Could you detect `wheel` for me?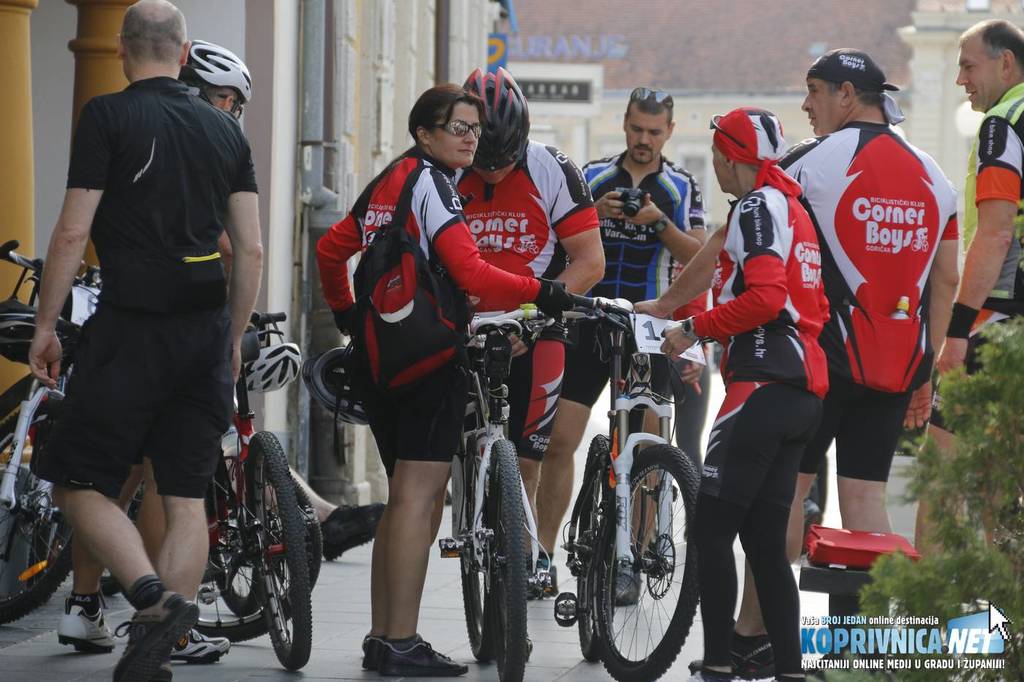
Detection result: x1=481, y1=436, x2=535, y2=681.
